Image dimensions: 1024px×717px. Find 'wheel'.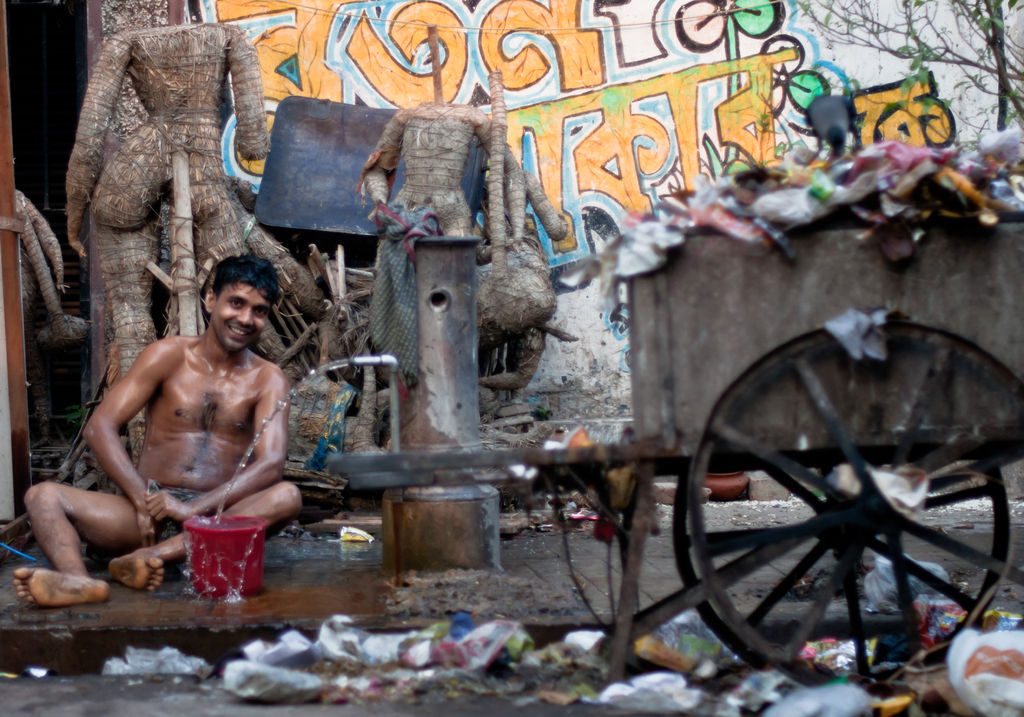
<box>665,459,1012,689</box>.
